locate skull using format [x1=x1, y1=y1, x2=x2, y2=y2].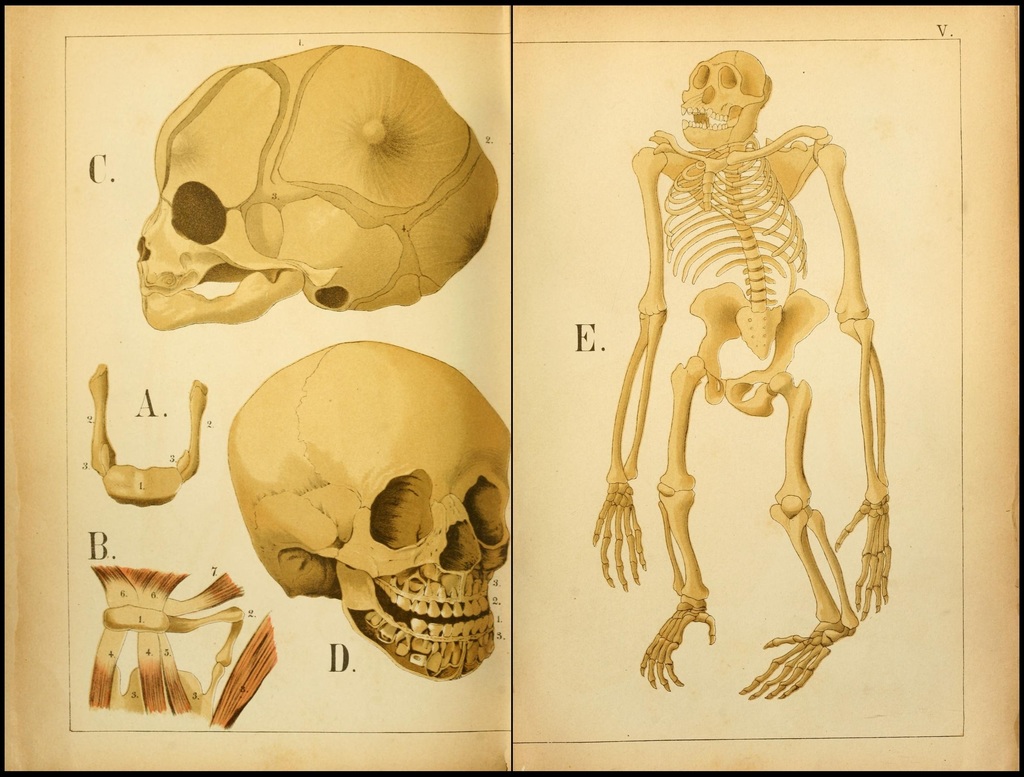
[x1=136, y1=45, x2=498, y2=333].
